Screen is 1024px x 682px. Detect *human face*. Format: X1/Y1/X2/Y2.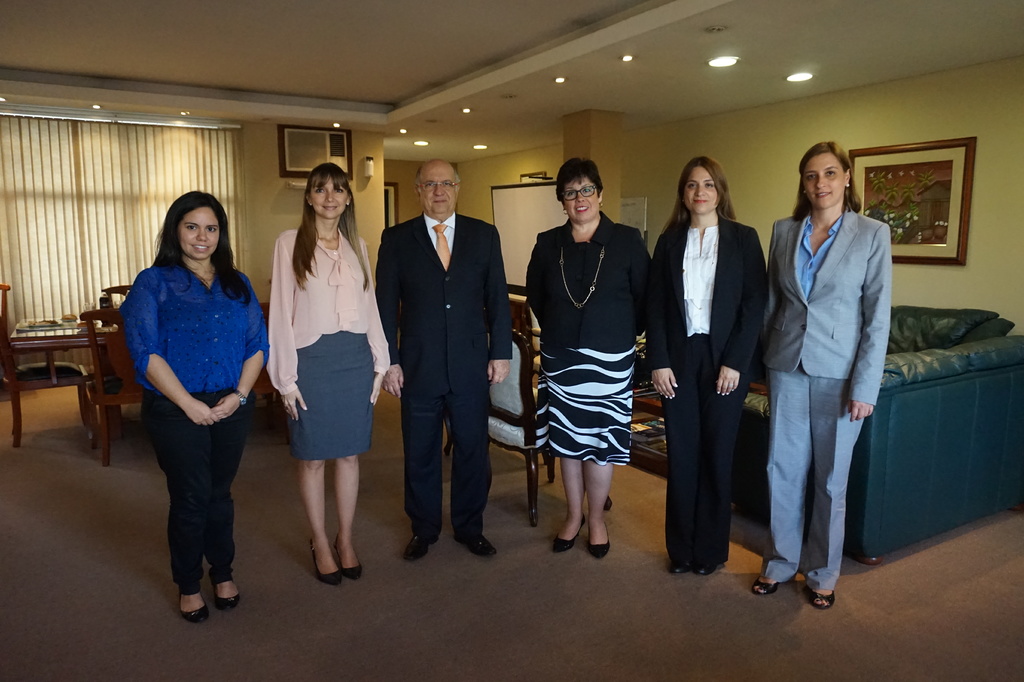
307/177/349/218.
